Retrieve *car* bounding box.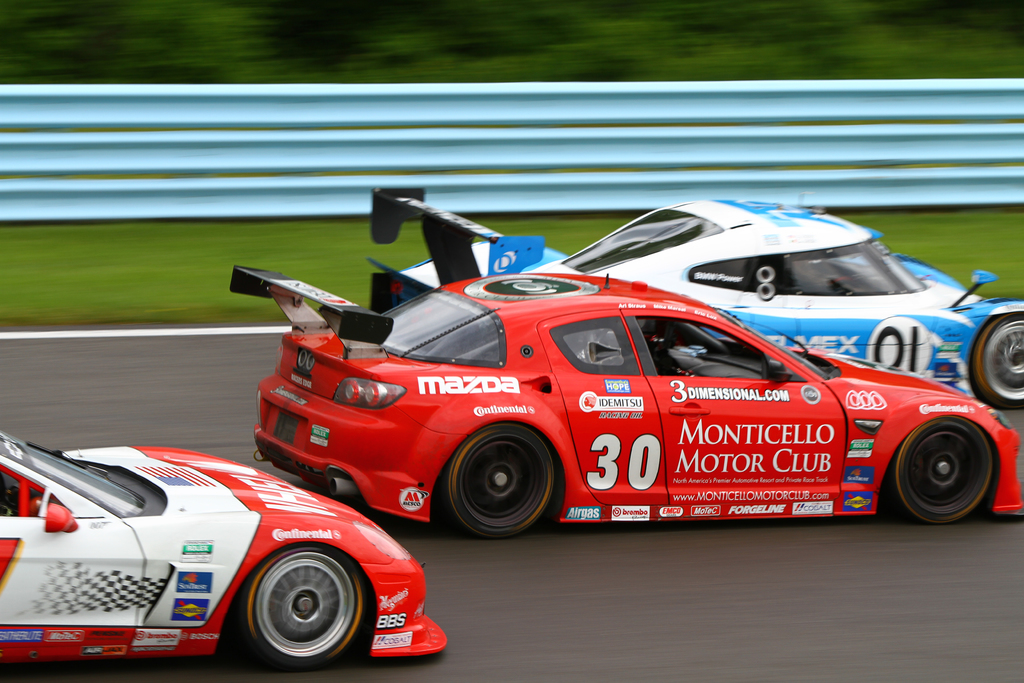
Bounding box: bbox=(372, 195, 1023, 411).
